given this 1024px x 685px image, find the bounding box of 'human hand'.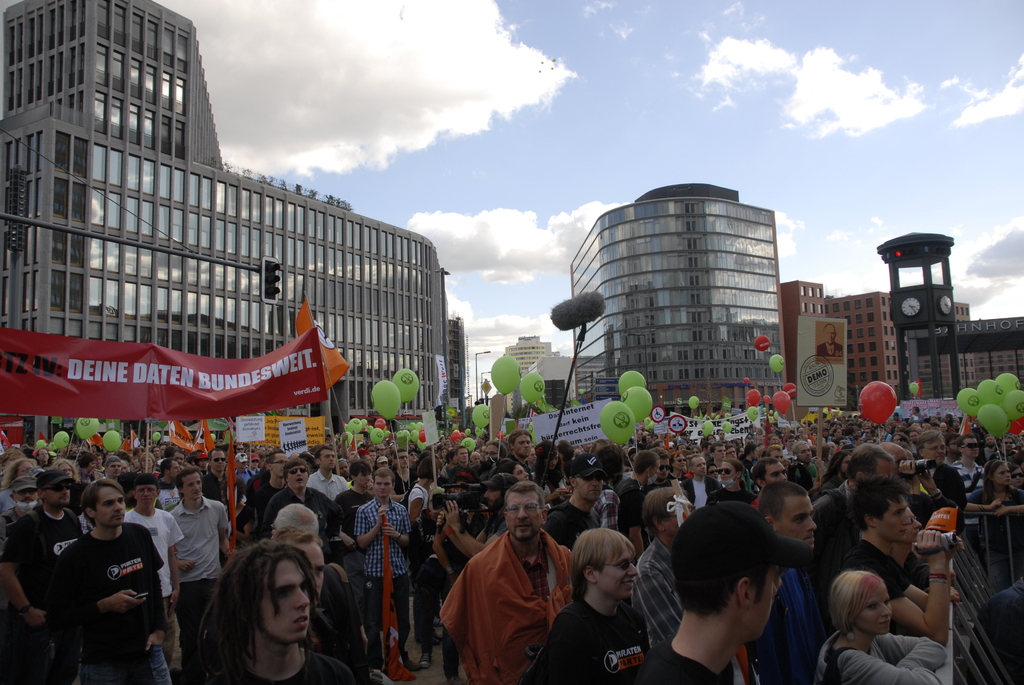
bbox(106, 588, 150, 617).
